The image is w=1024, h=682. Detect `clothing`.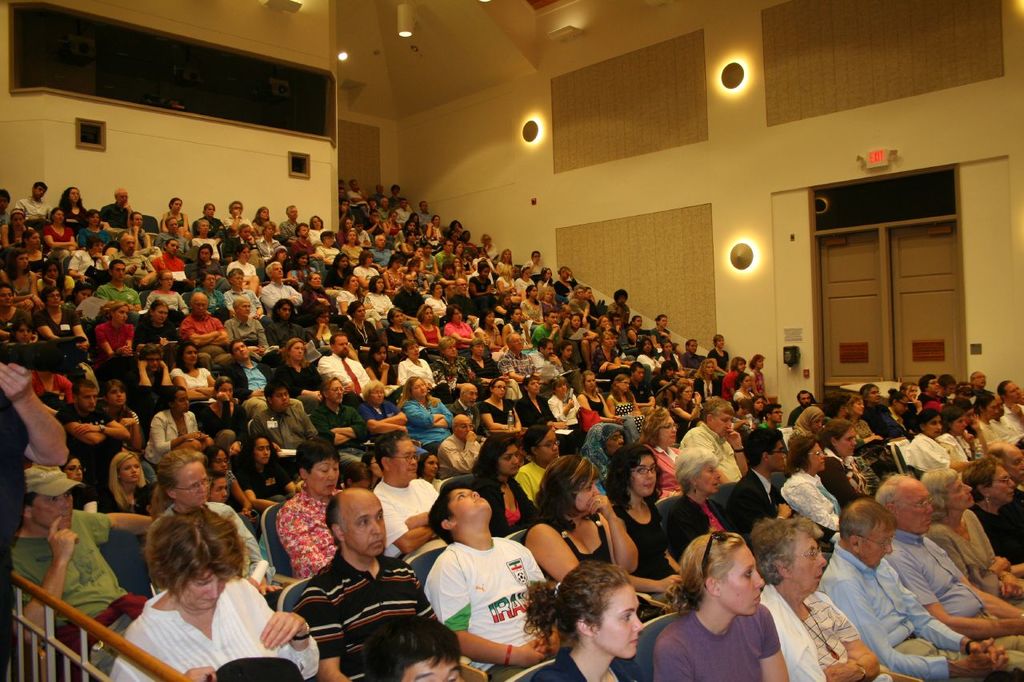
Detection: BBox(285, 261, 318, 286).
